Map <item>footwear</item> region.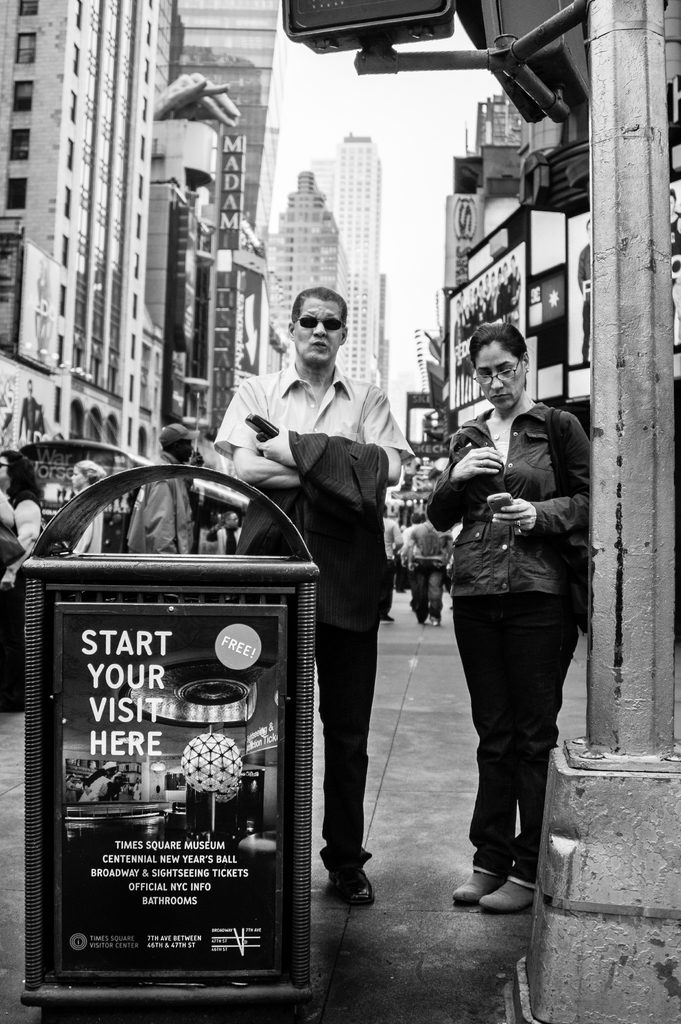
Mapped to region(323, 863, 380, 910).
